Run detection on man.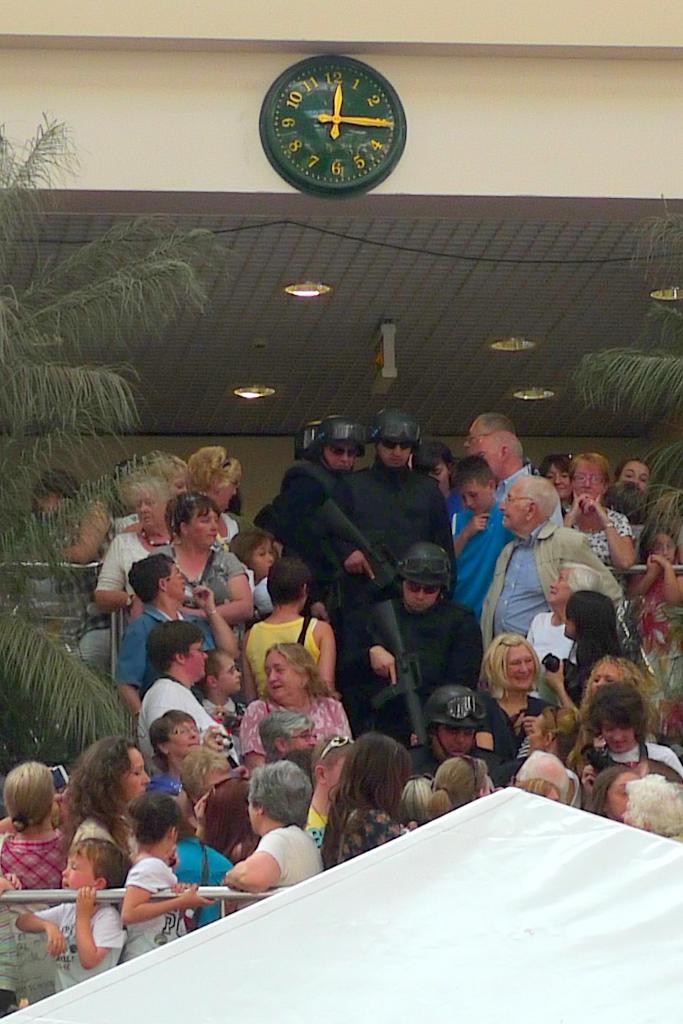
Result: box(475, 428, 566, 531).
